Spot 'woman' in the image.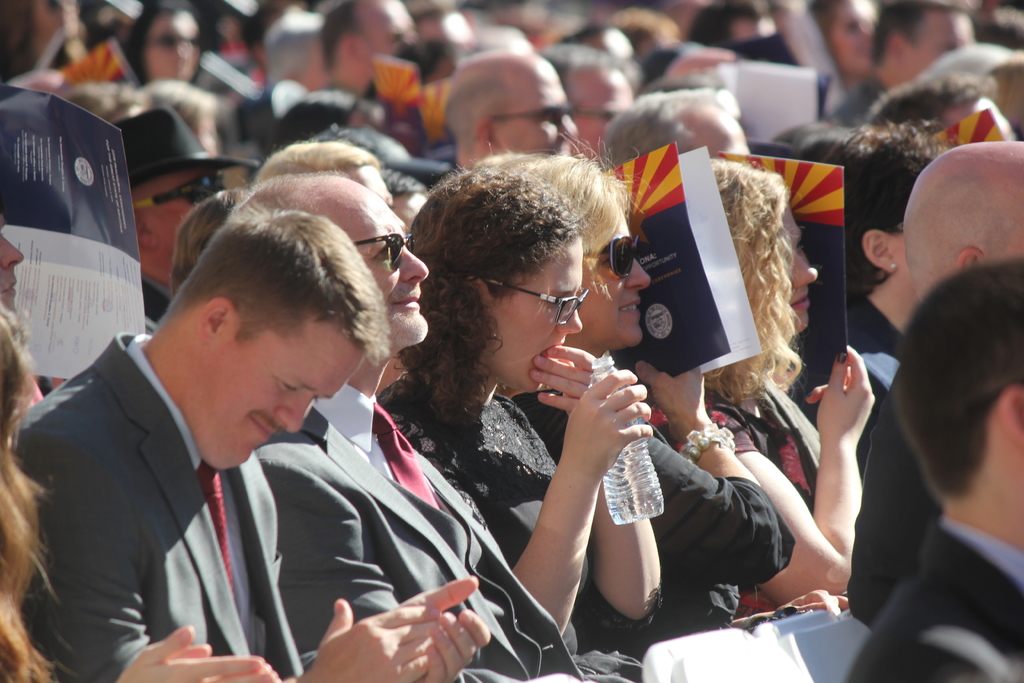
'woman' found at 0,299,69,682.
